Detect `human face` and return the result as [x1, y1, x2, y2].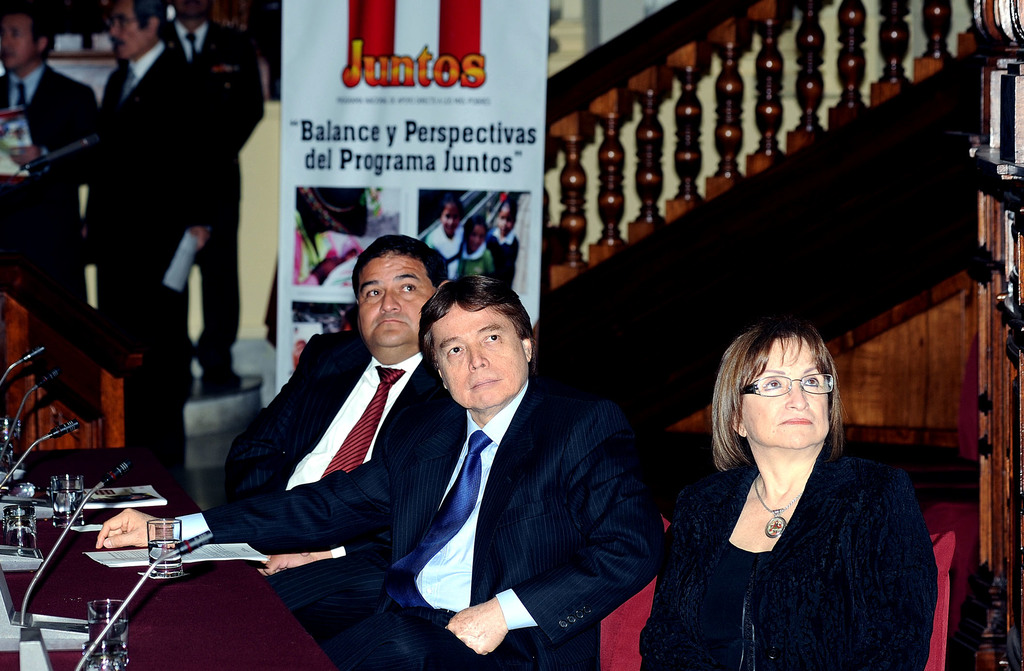
[439, 303, 527, 406].
